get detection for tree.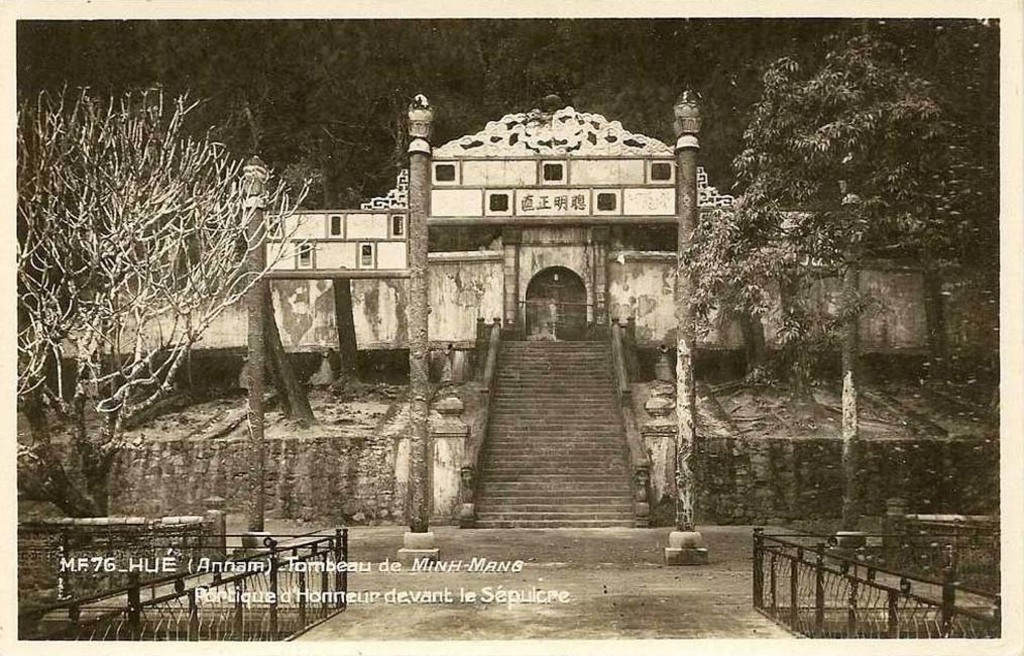
Detection: 674 32 984 529.
